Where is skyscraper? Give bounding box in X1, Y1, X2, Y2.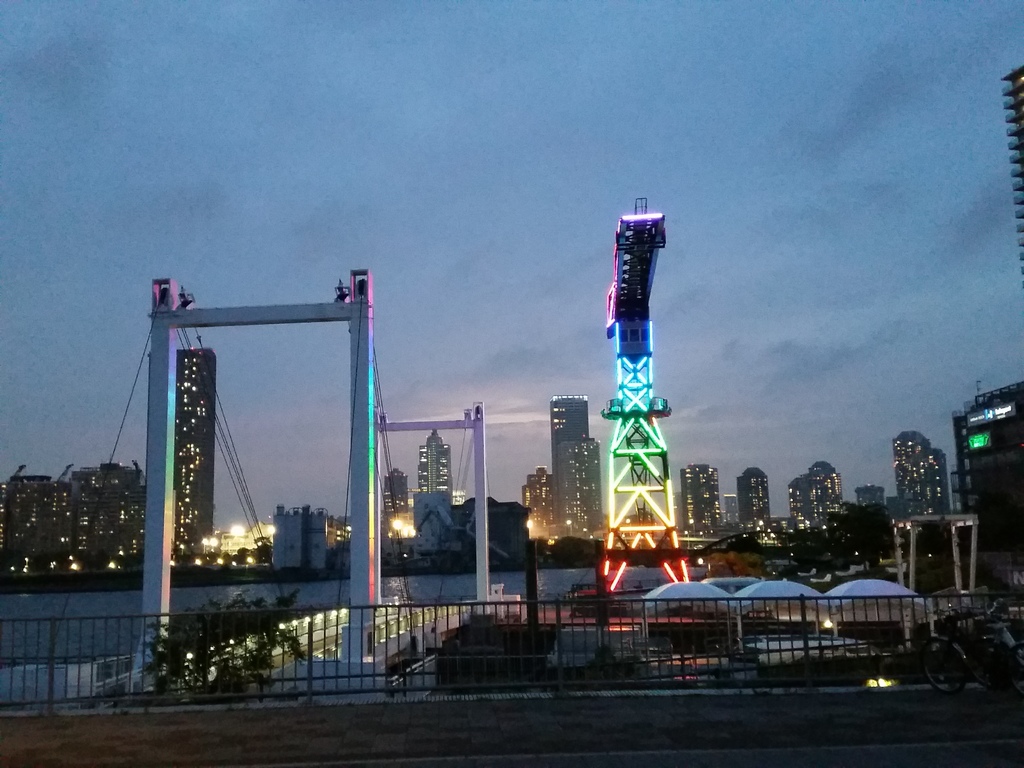
413, 427, 454, 501.
